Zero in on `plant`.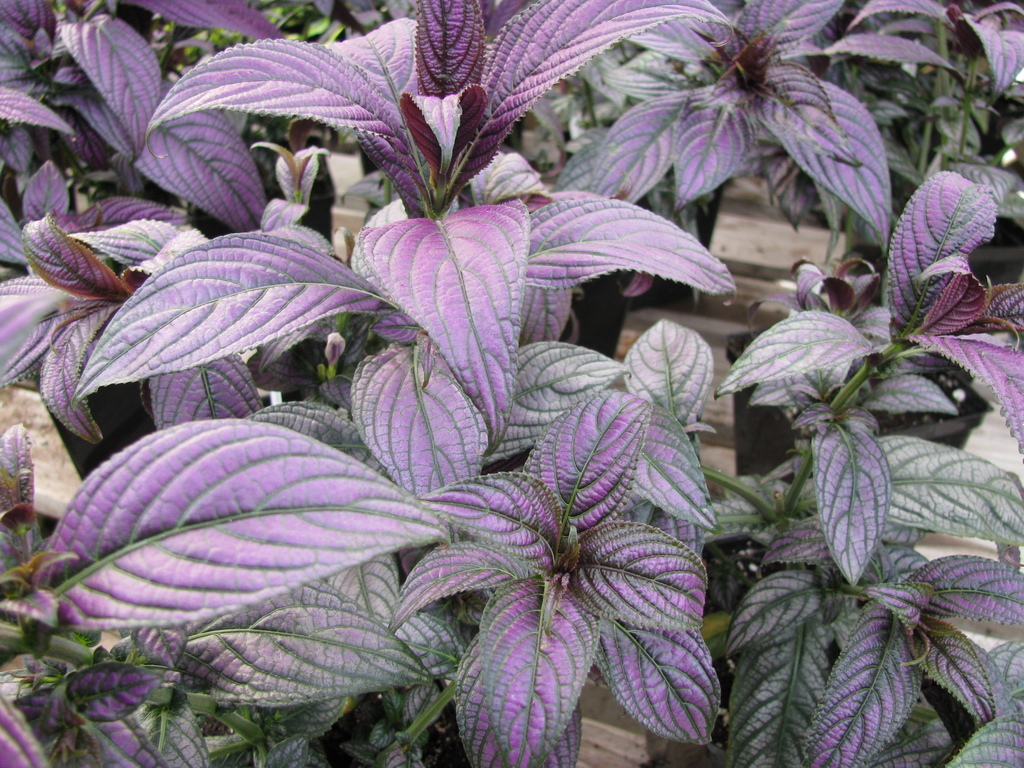
Zeroed in: select_region(46, 0, 961, 767).
